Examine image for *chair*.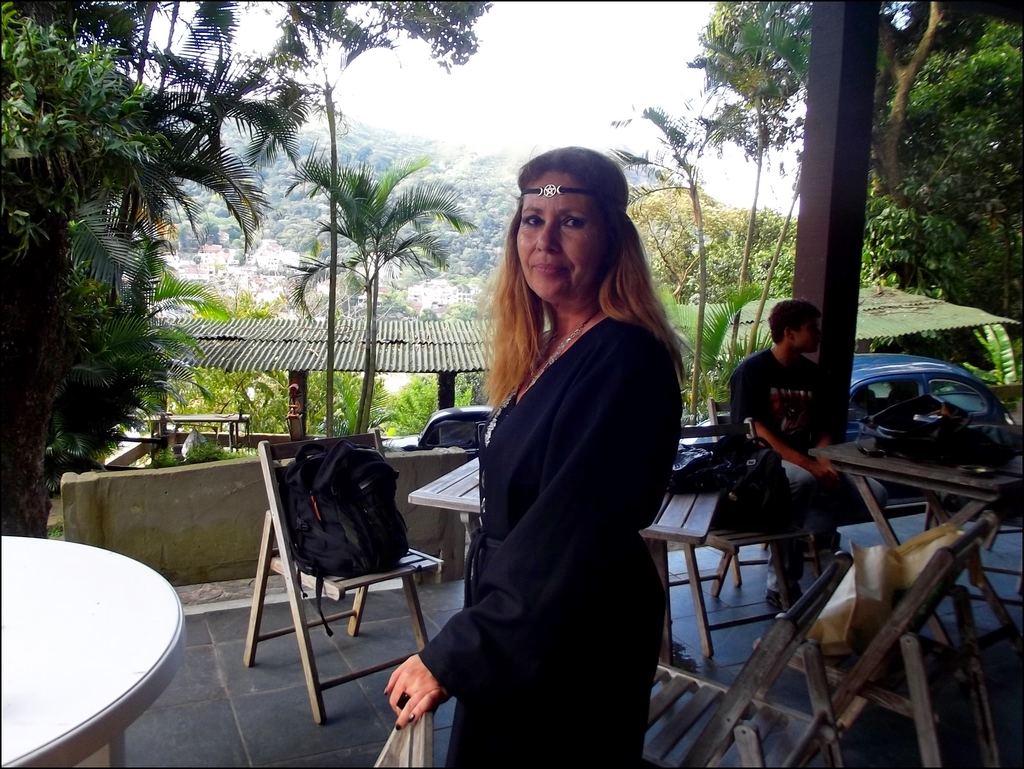
Examination result: box=[643, 546, 849, 768].
